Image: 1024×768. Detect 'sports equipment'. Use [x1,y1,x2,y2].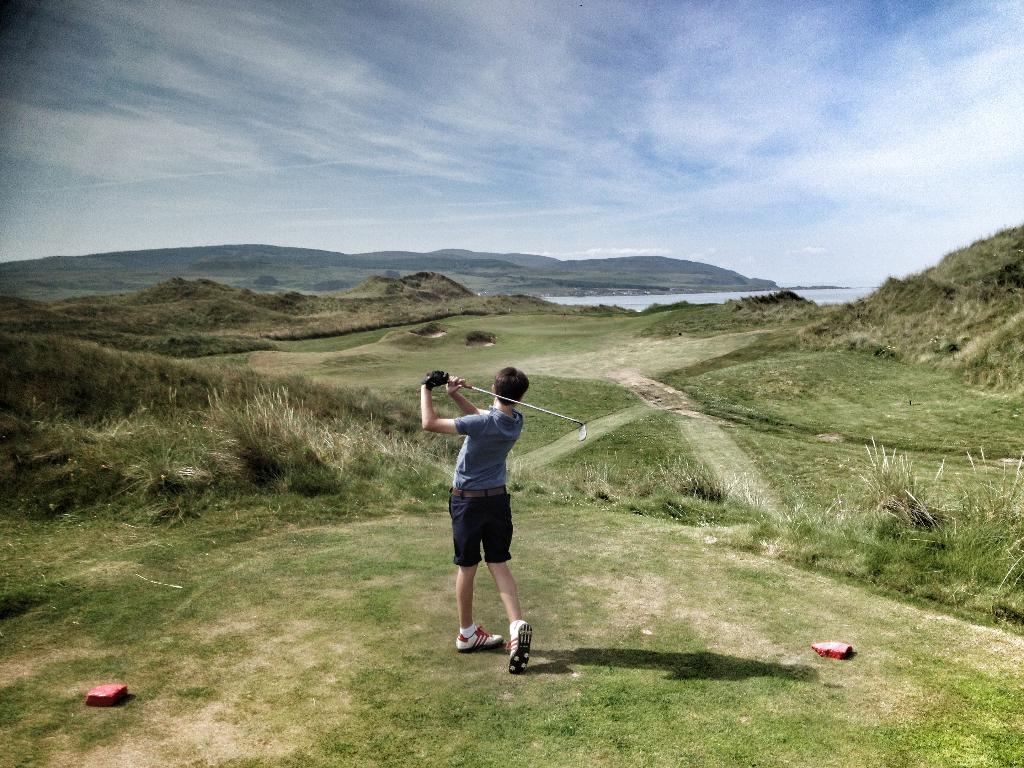
[419,368,446,392].
